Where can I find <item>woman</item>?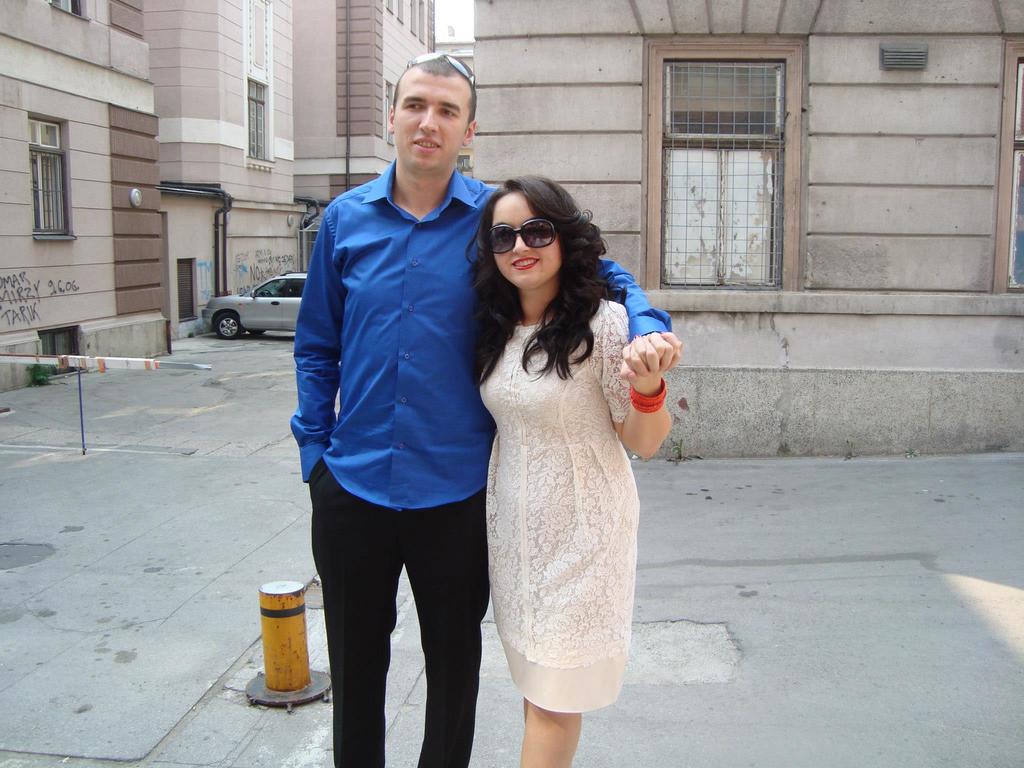
You can find it at (470,168,674,767).
